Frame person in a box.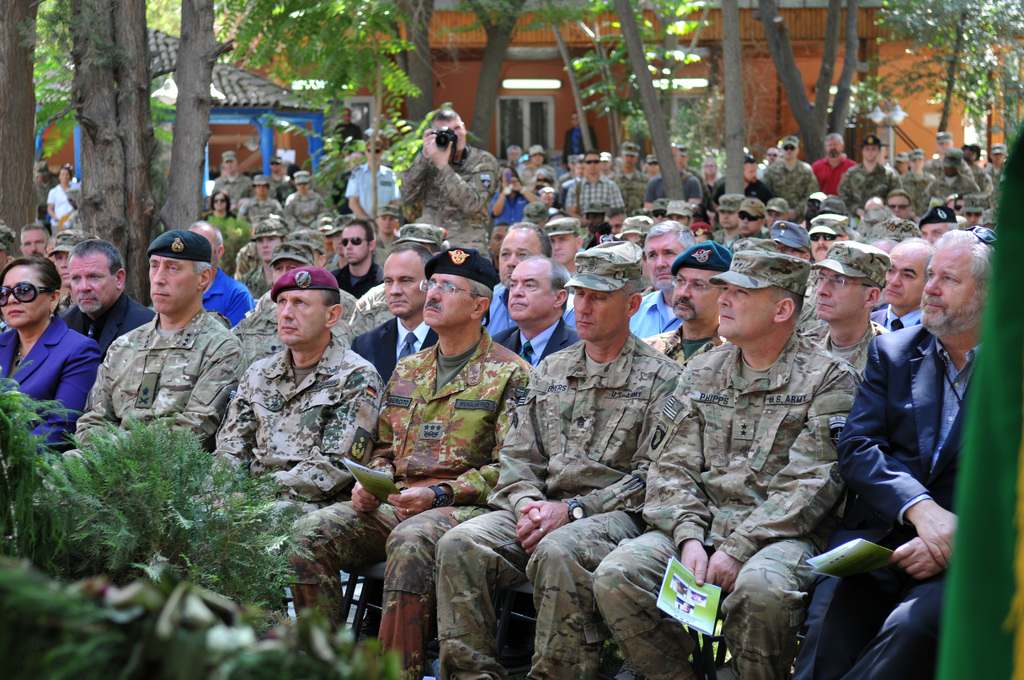
731 201 771 250.
